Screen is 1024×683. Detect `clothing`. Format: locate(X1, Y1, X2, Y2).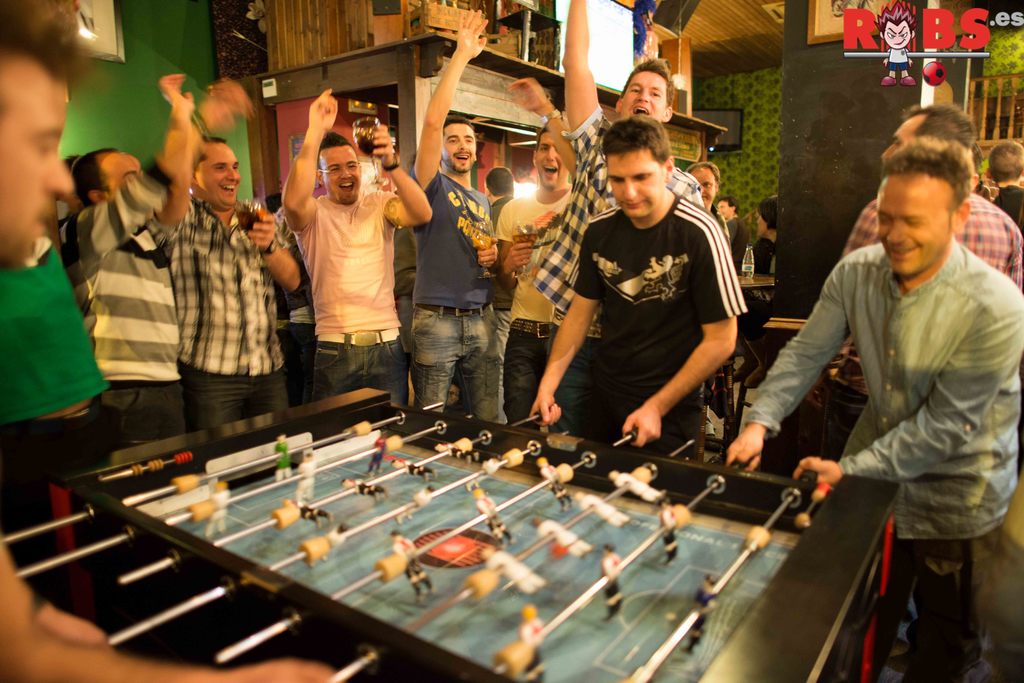
locate(177, 185, 282, 438).
